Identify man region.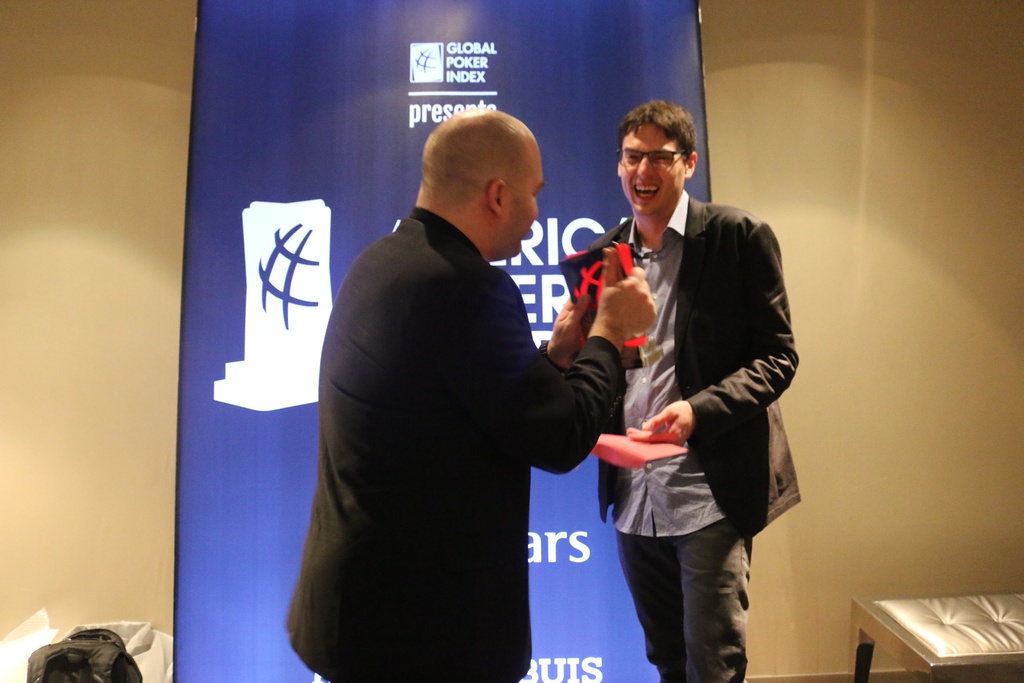
Region: (left=278, top=104, right=656, bottom=682).
